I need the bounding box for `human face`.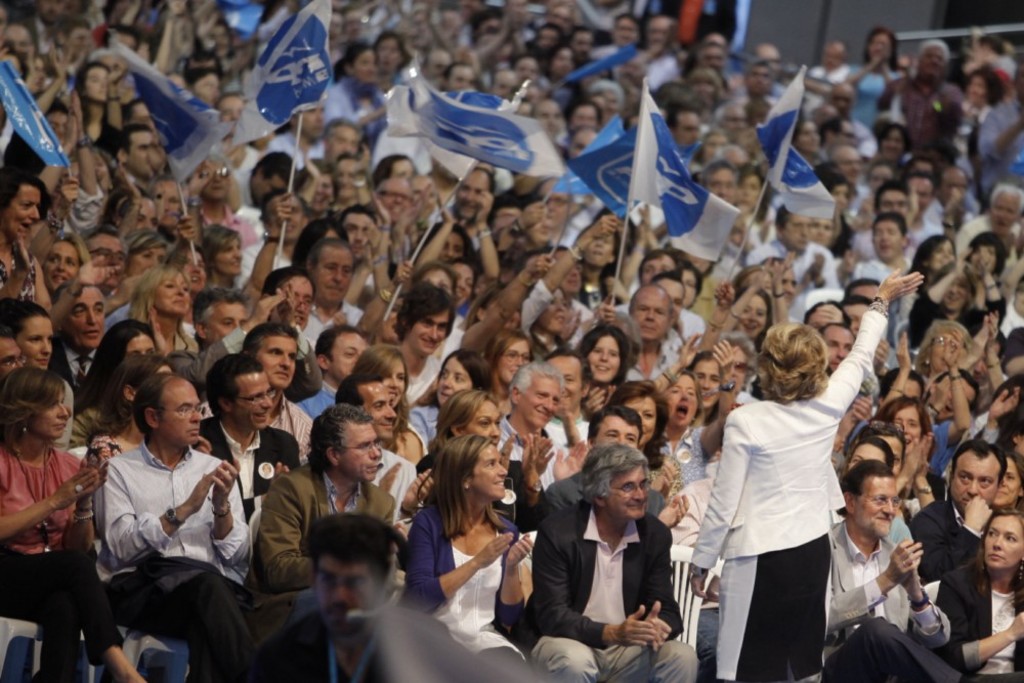
Here it is: <bbox>848, 442, 882, 471</bbox>.
